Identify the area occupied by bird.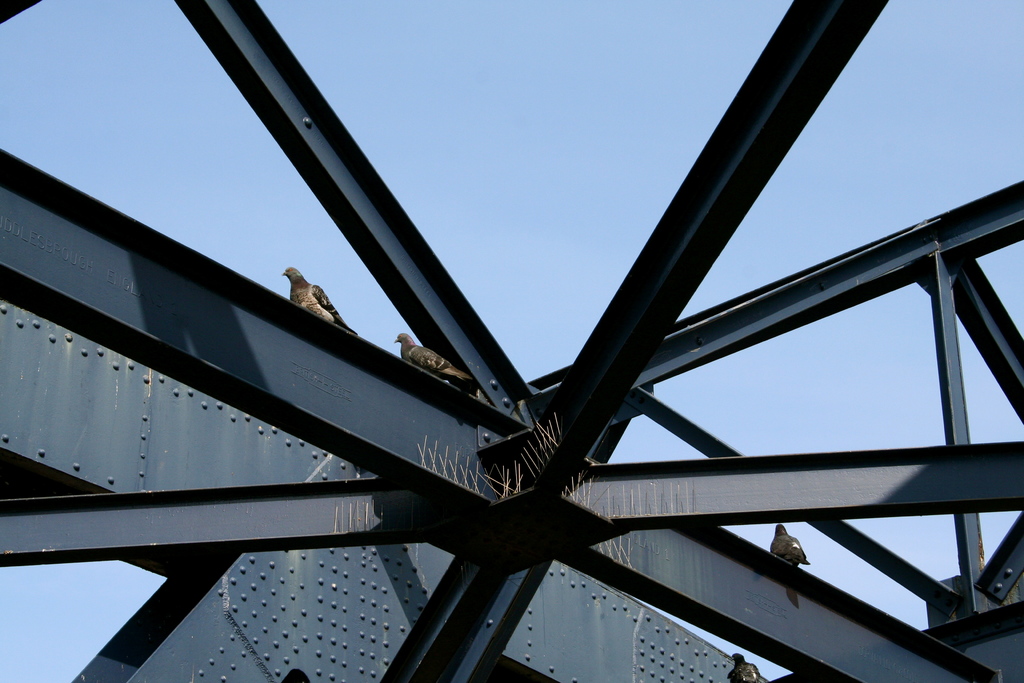
Area: 729 652 771 682.
